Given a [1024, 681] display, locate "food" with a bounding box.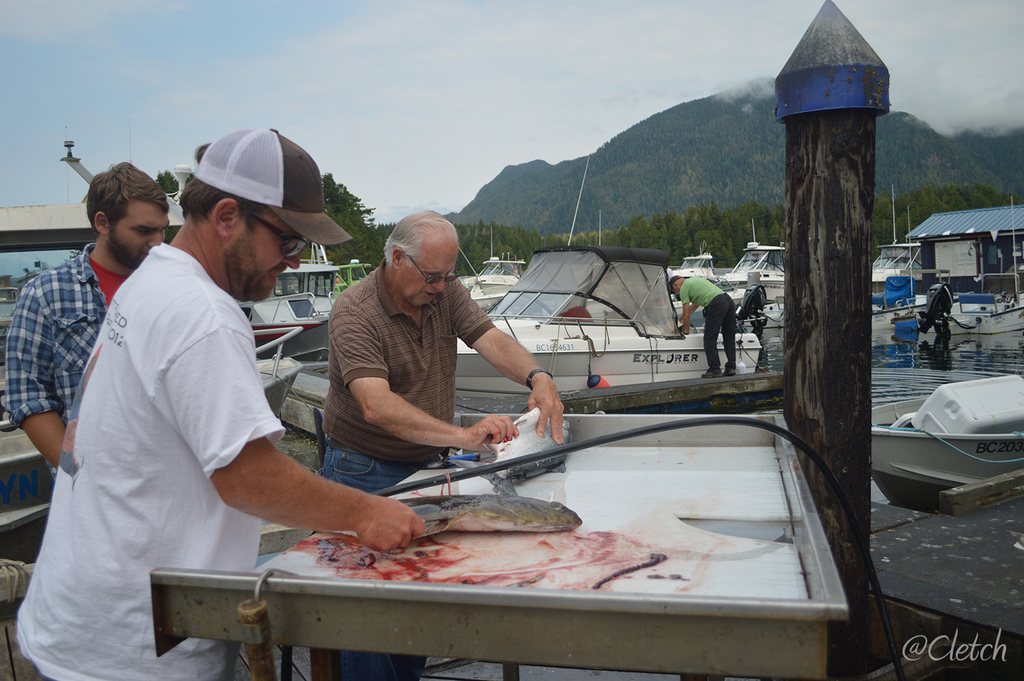
Located: [left=290, top=523, right=663, bottom=590].
